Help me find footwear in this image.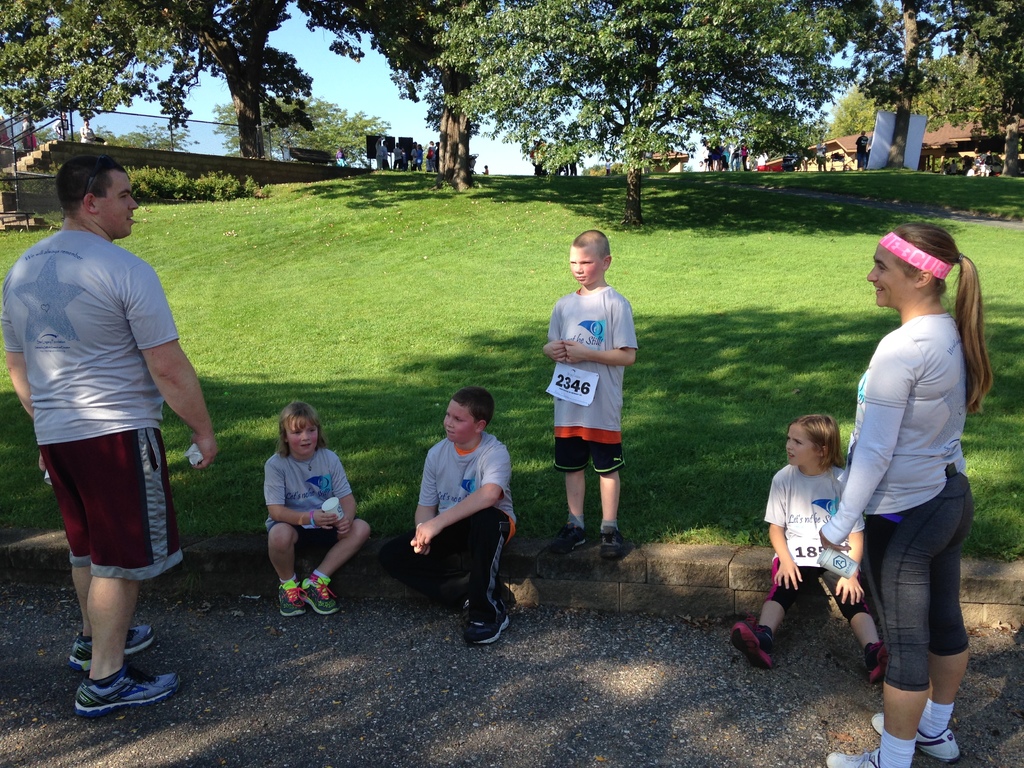
Found it: x1=865, y1=701, x2=962, y2=767.
